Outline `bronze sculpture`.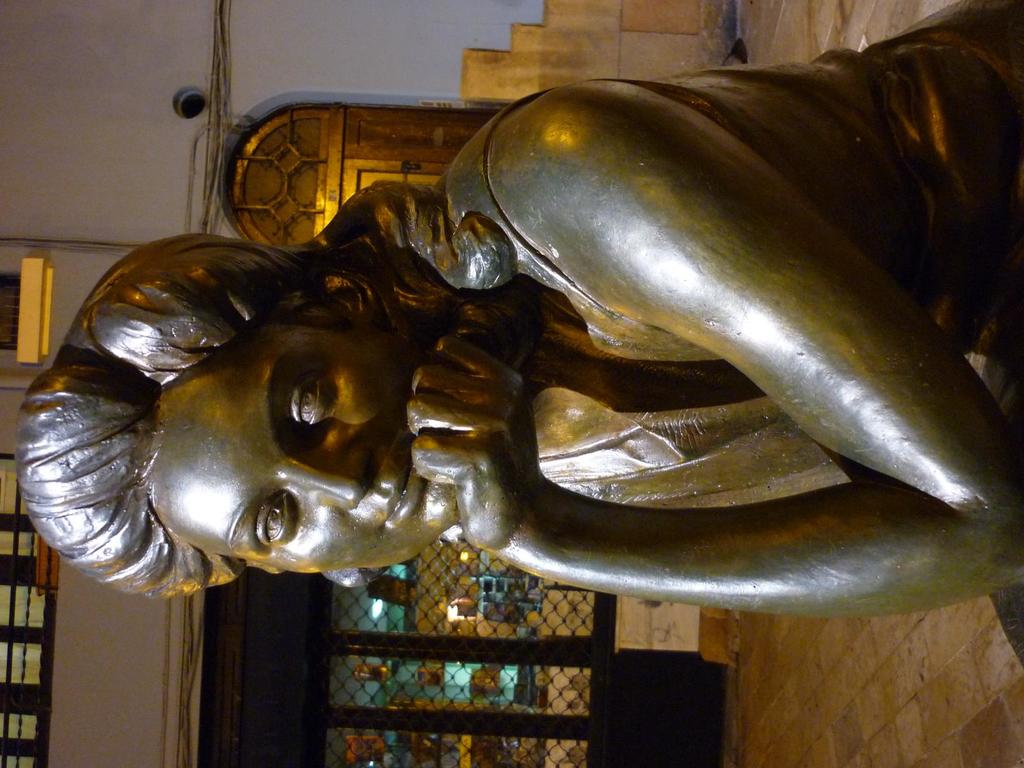
Outline: 17,0,1020,621.
